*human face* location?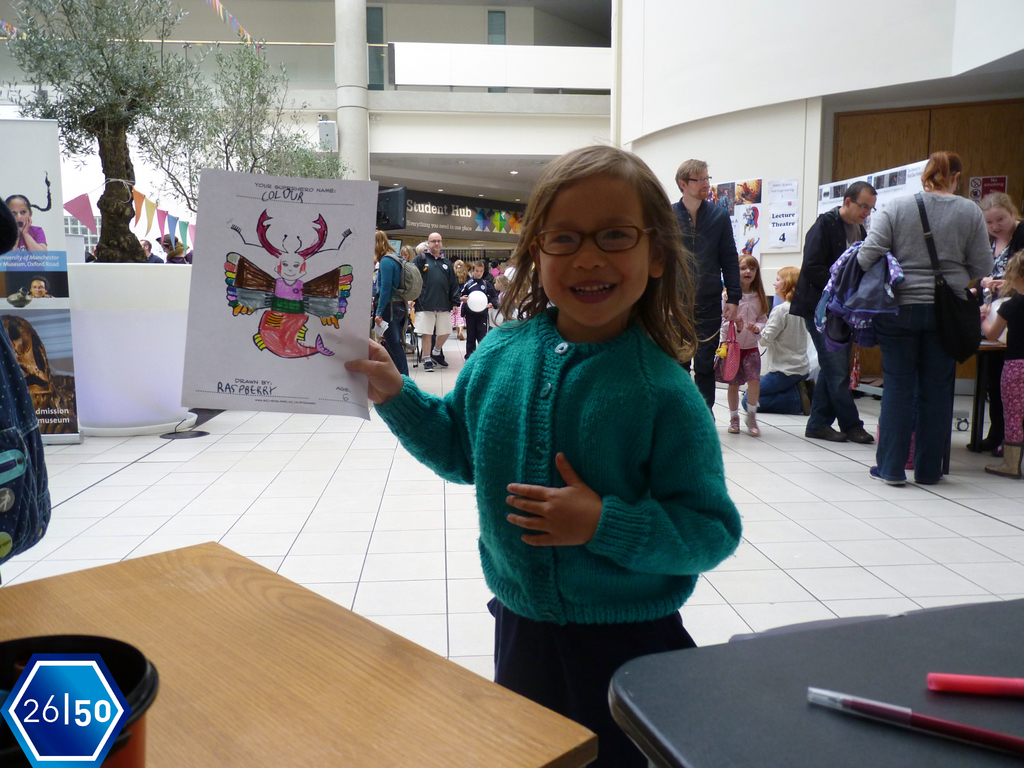
rect(737, 254, 763, 282)
